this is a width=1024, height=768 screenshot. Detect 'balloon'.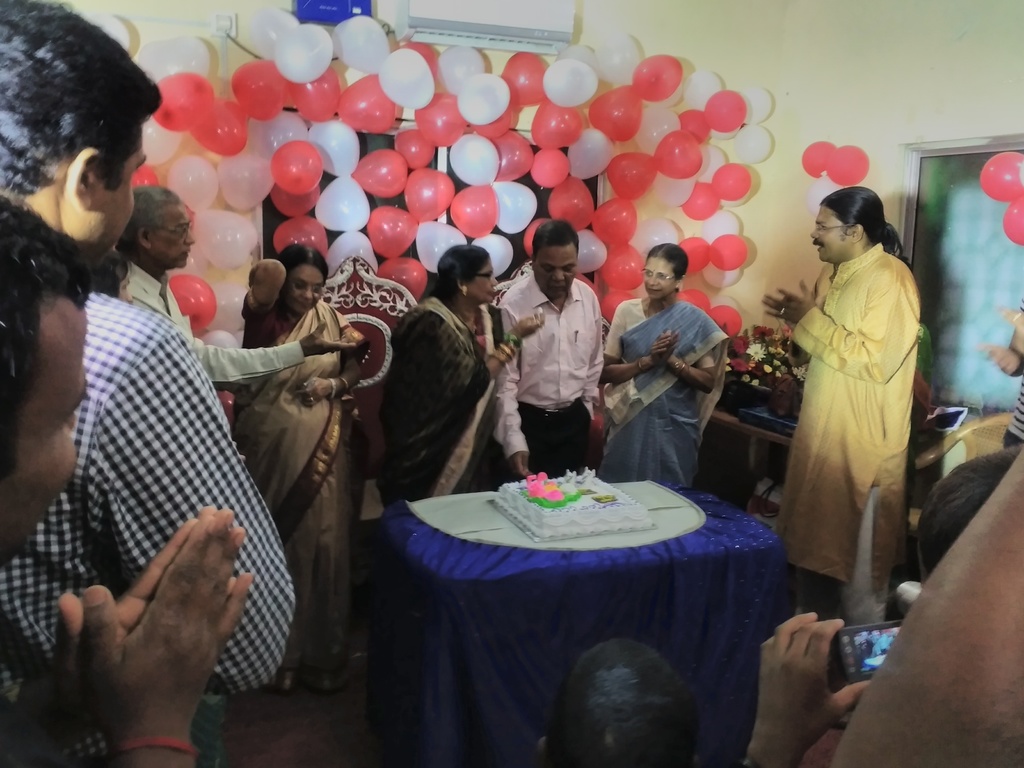
[271,20,335,81].
